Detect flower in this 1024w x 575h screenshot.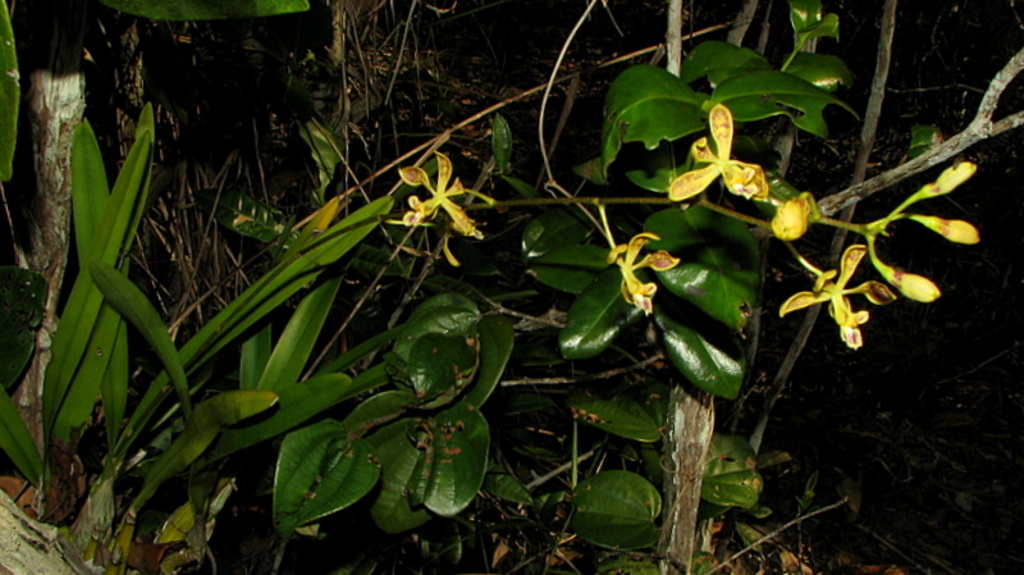
Detection: left=778, top=229, right=901, bottom=338.
